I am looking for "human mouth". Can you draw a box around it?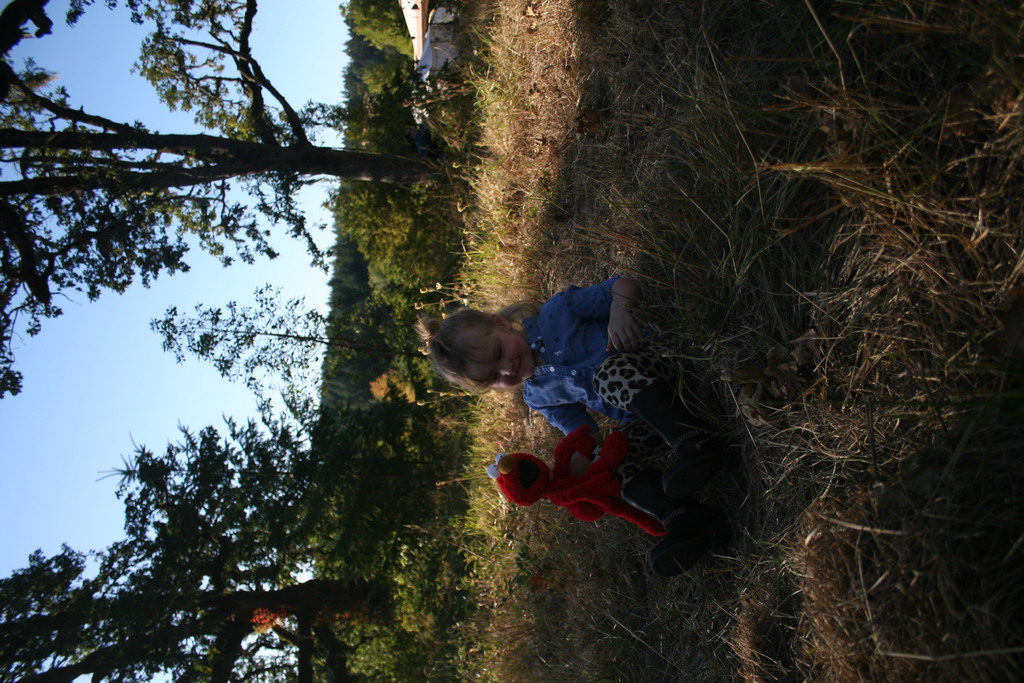
Sure, the bounding box is bbox=[513, 359, 525, 379].
